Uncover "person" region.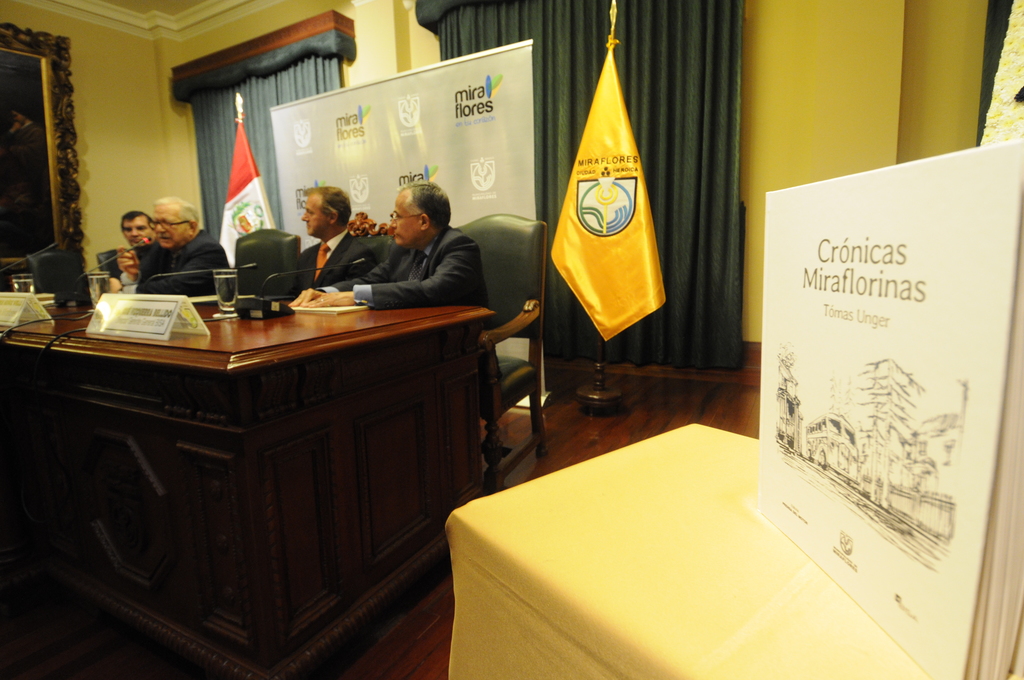
Uncovered: region(136, 197, 228, 298).
